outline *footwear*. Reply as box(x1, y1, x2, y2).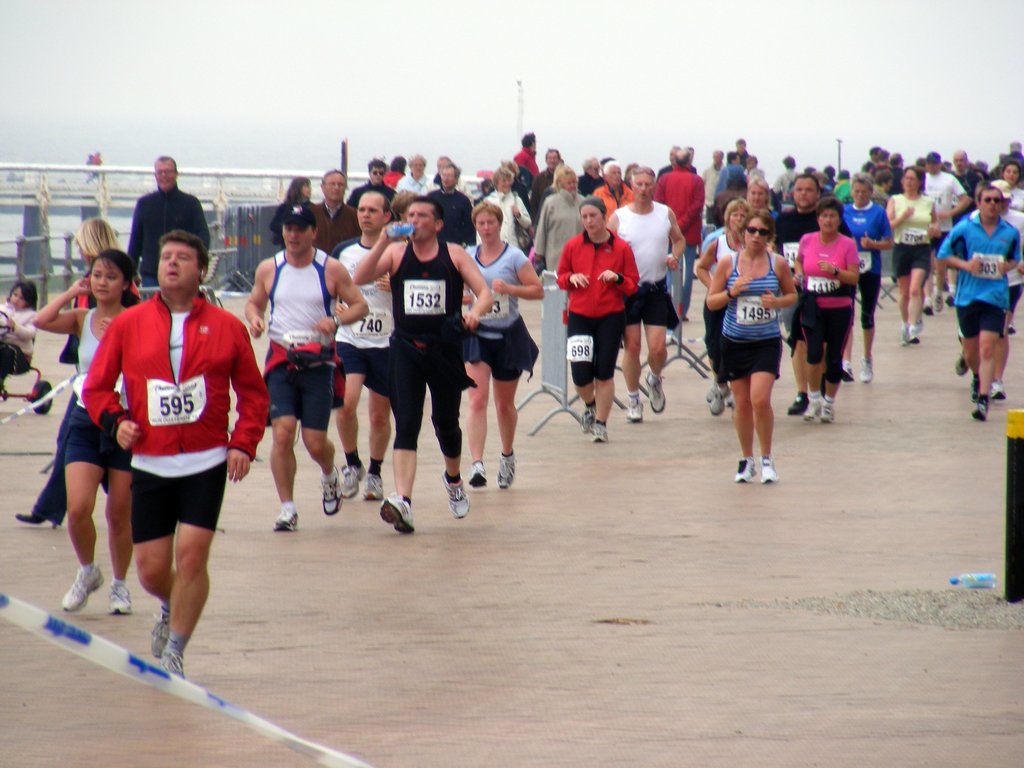
box(644, 372, 669, 419).
